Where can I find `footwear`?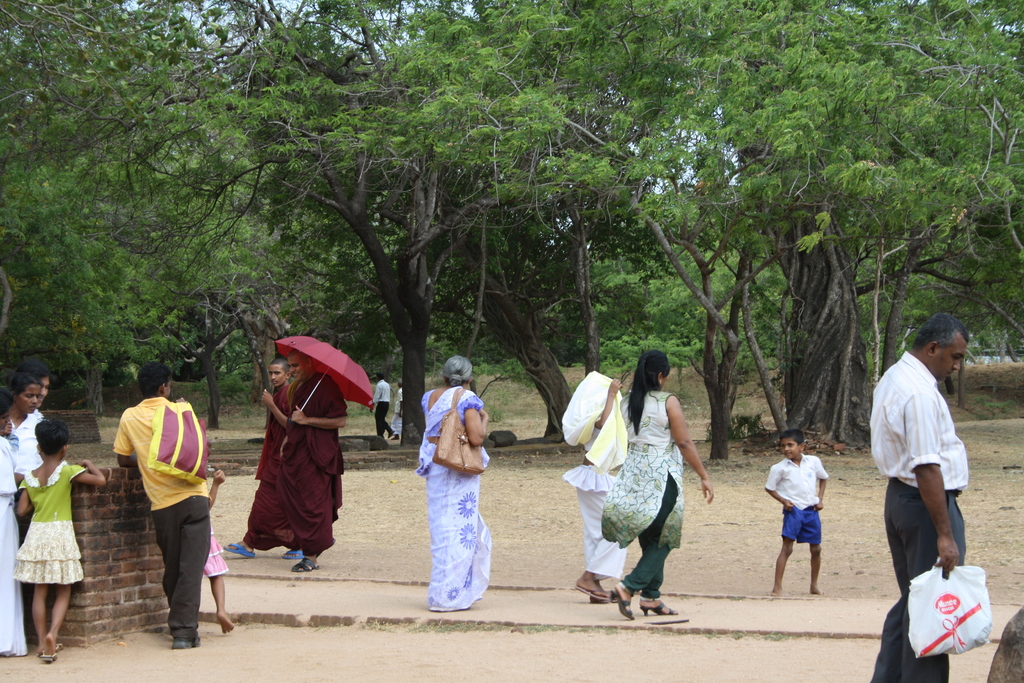
You can find it at (x1=171, y1=635, x2=206, y2=646).
